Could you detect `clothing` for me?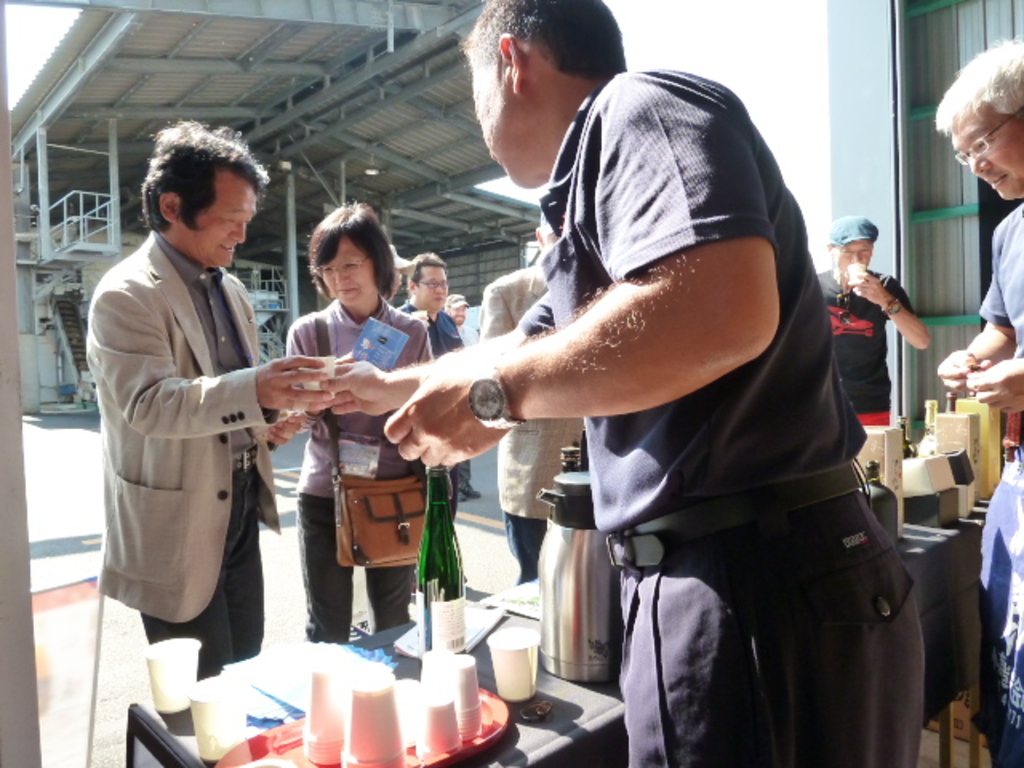
Detection result: [82, 229, 283, 678].
